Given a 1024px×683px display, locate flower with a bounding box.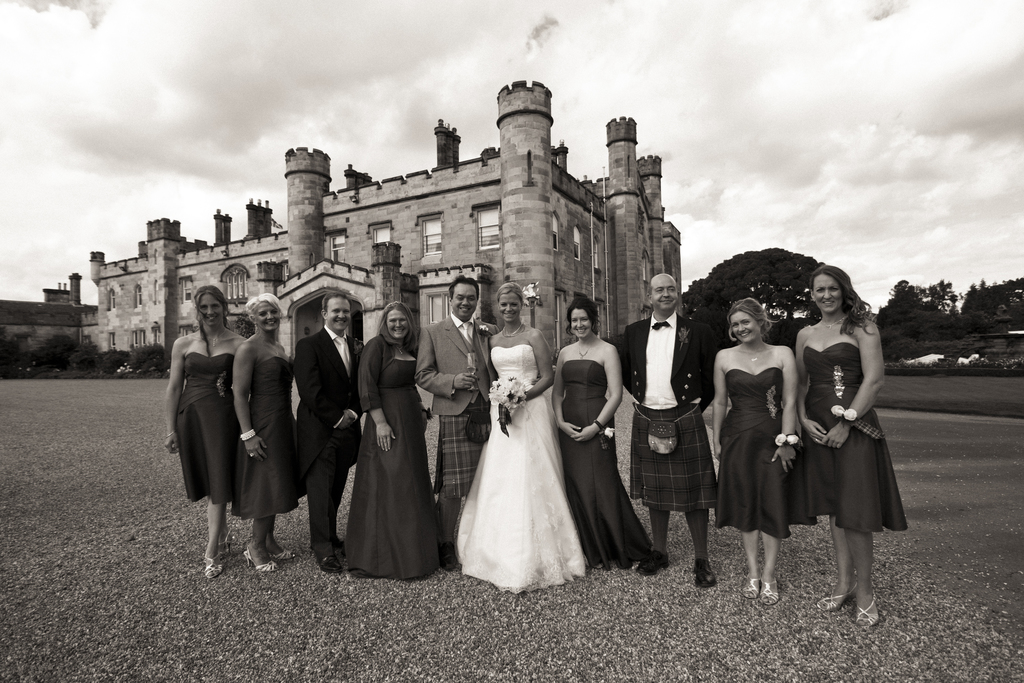
Located: [486,389,509,406].
